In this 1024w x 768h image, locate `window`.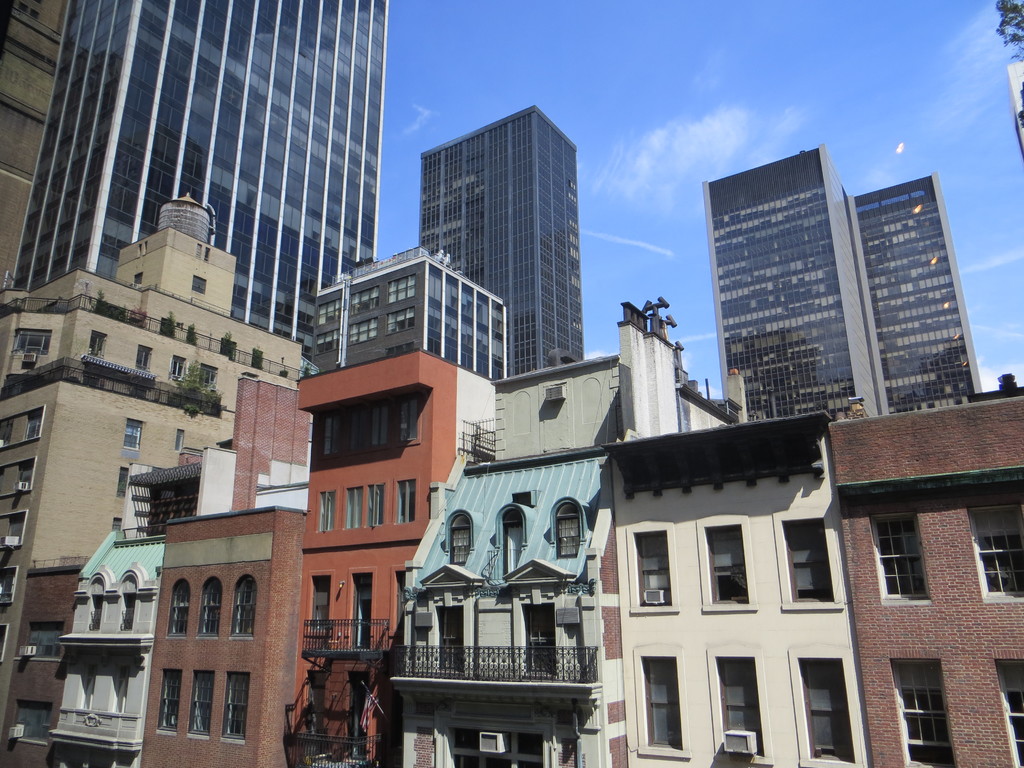
Bounding box: detection(995, 652, 1023, 760).
